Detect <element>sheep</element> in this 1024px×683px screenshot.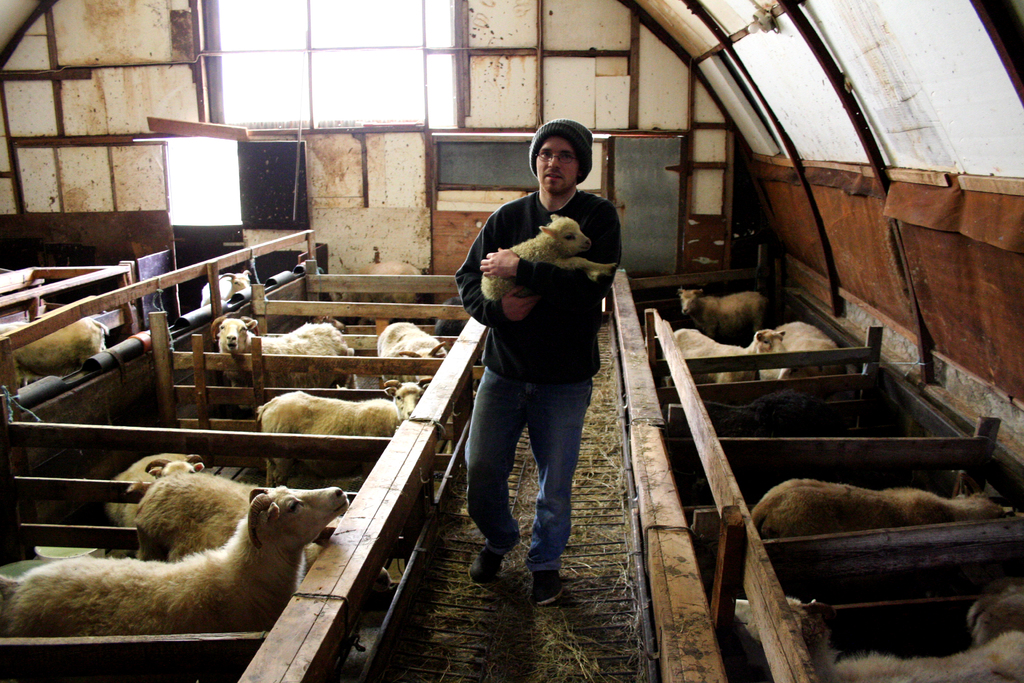
Detection: 669/329/784/384.
